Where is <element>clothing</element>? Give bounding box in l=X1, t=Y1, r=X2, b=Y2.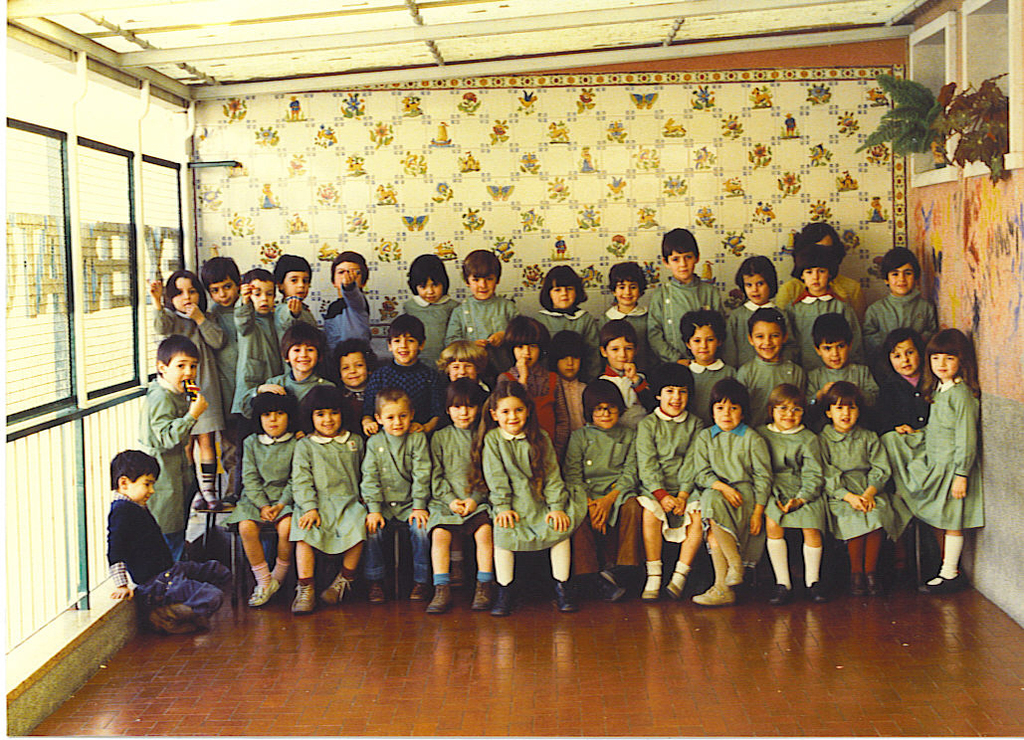
l=324, t=379, r=370, b=437.
